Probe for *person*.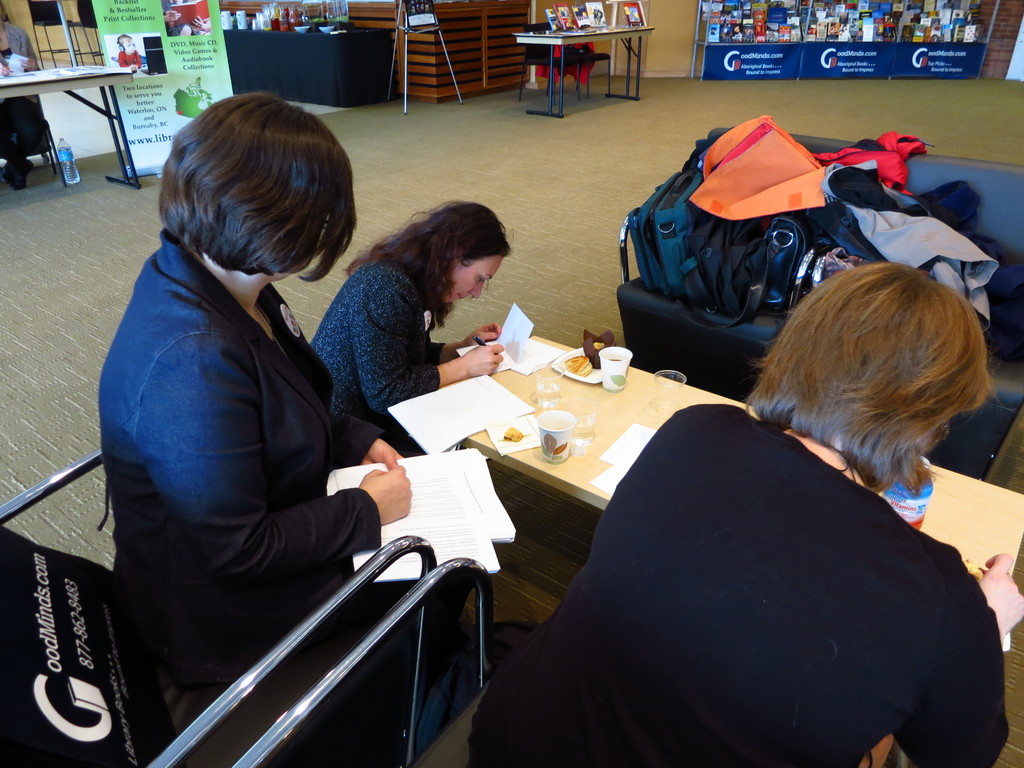
Probe result: box=[308, 202, 515, 458].
